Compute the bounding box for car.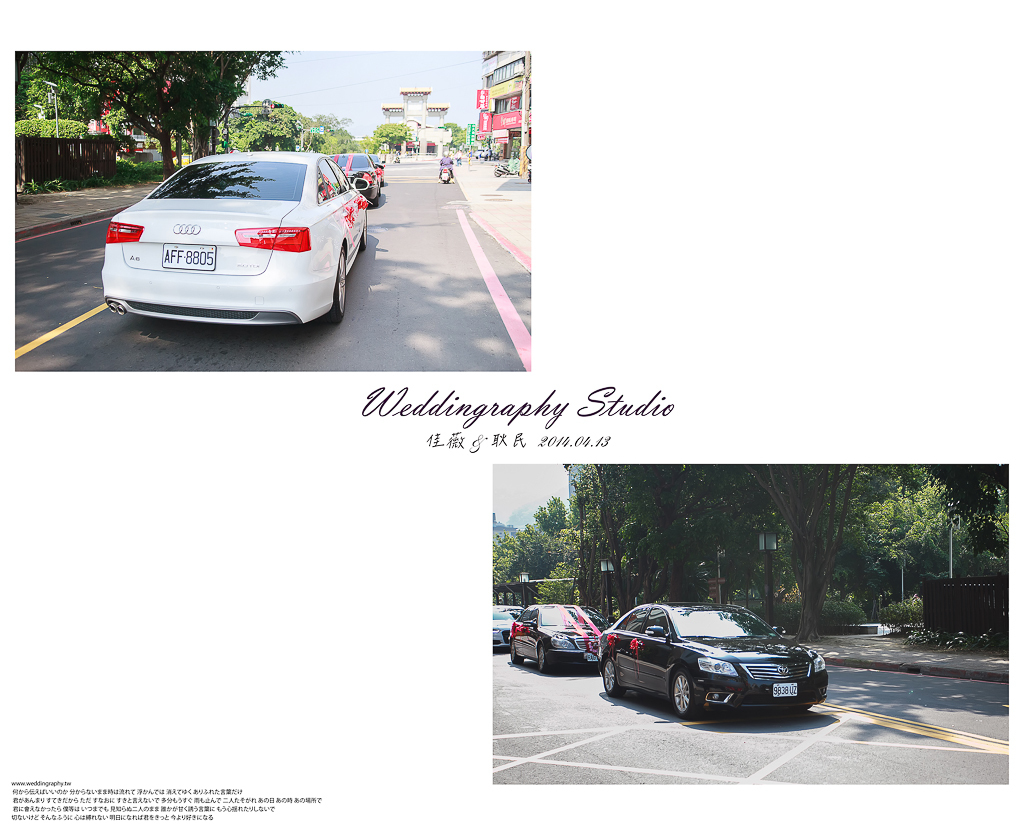
rect(332, 148, 389, 209).
